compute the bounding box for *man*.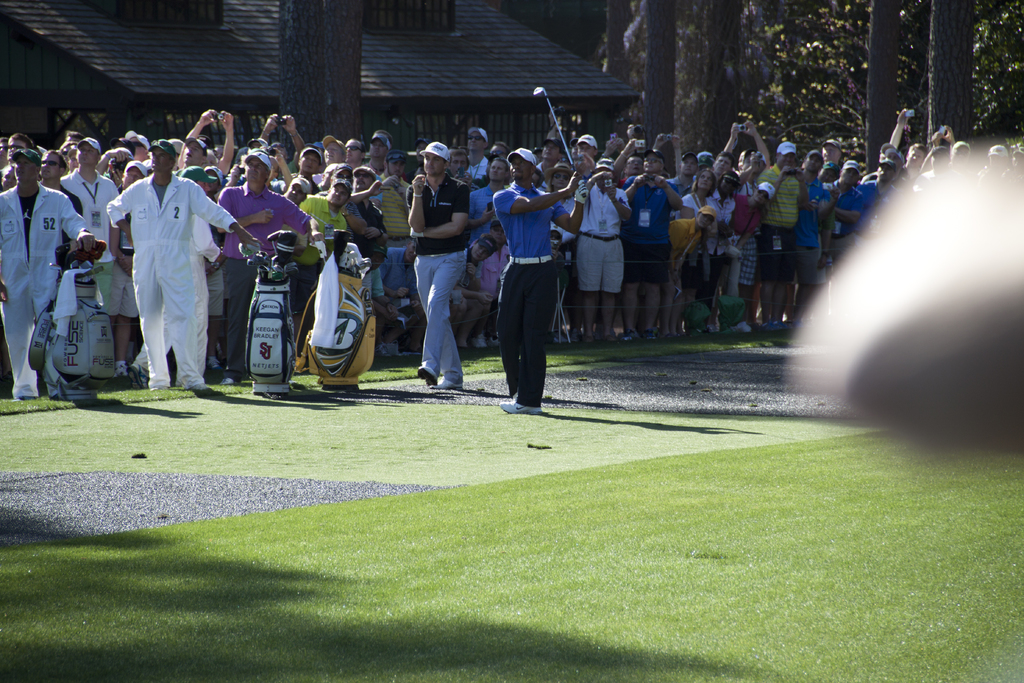
(x1=626, y1=153, x2=681, y2=336).
